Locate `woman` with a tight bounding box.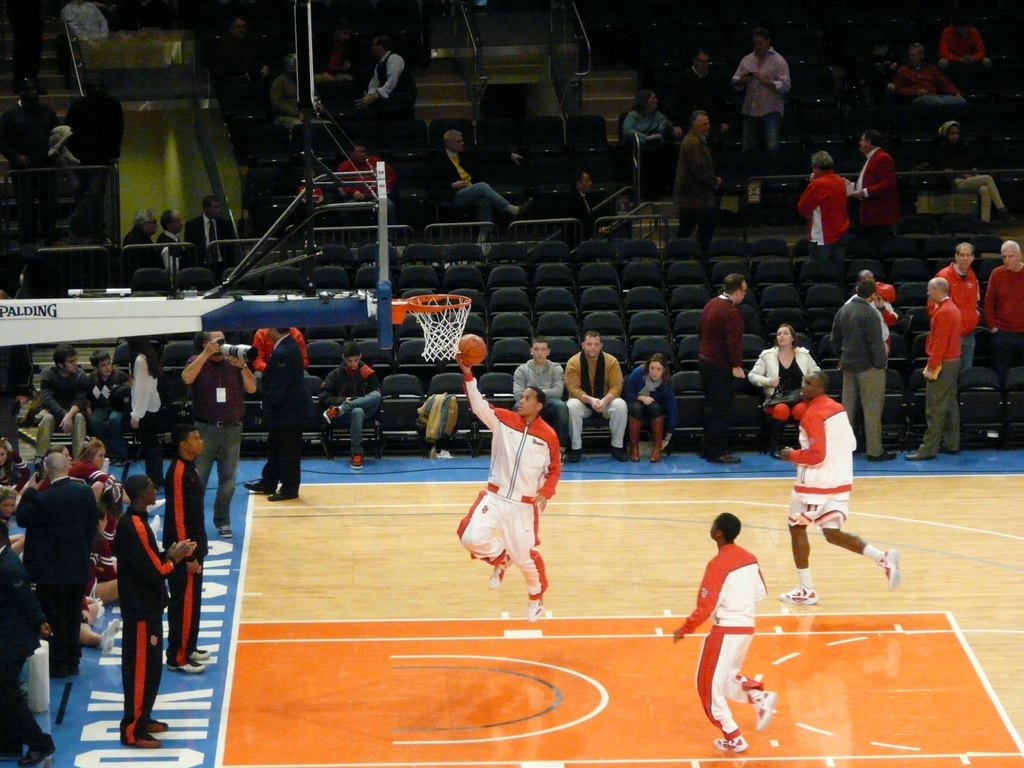
bbox(744, 324, 820, 460).
